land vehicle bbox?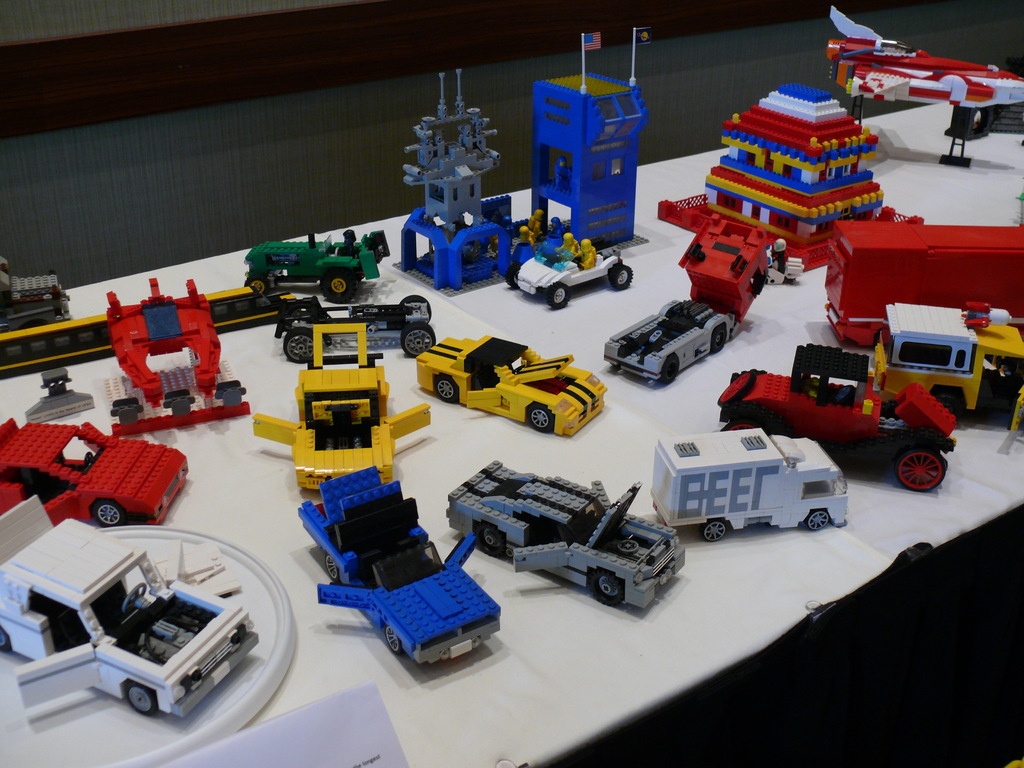
bbox=[826, 216, 1023, 341]
